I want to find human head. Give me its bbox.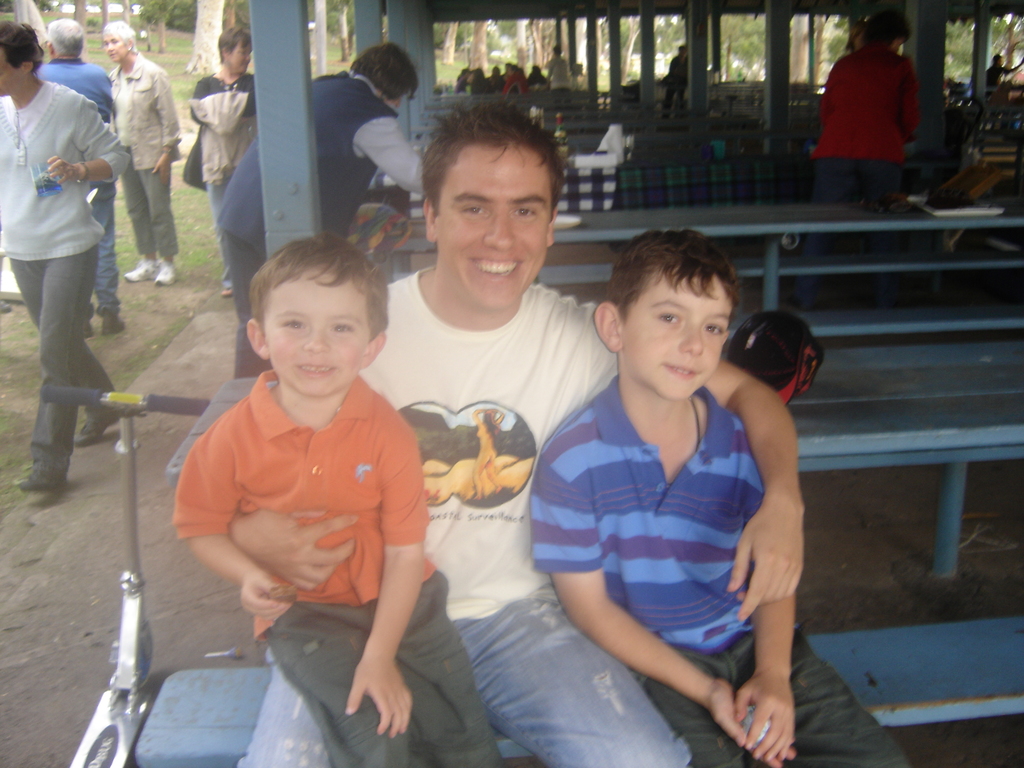
bbox=[0, 19, 45, 98].
